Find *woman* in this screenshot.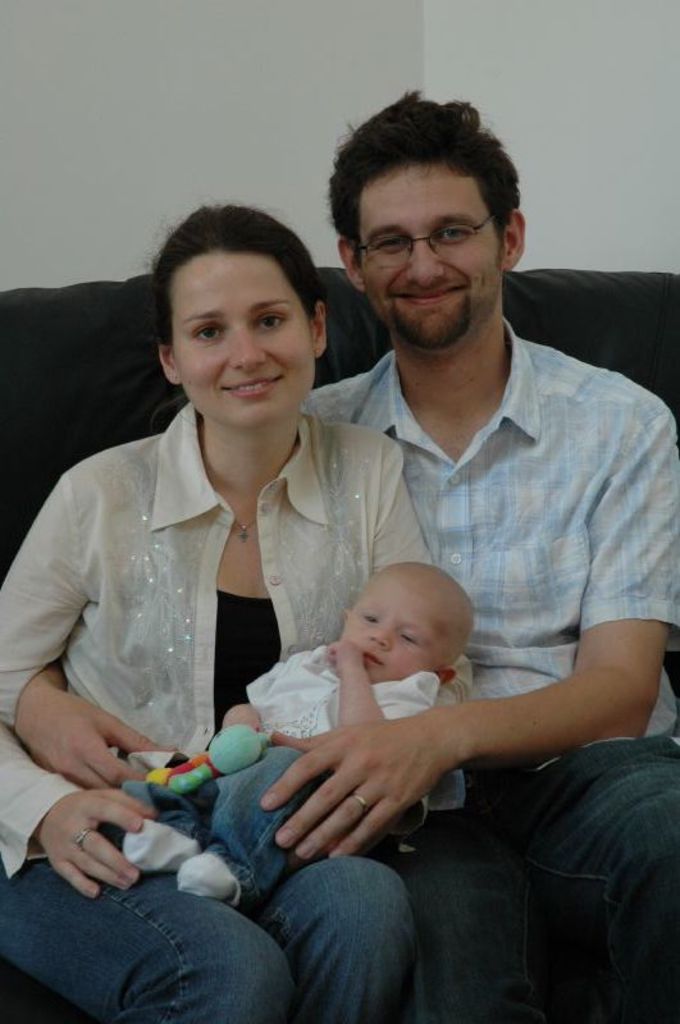
The bounding box for *woman* is left=6, top=186, right=470, bottom=1023.
